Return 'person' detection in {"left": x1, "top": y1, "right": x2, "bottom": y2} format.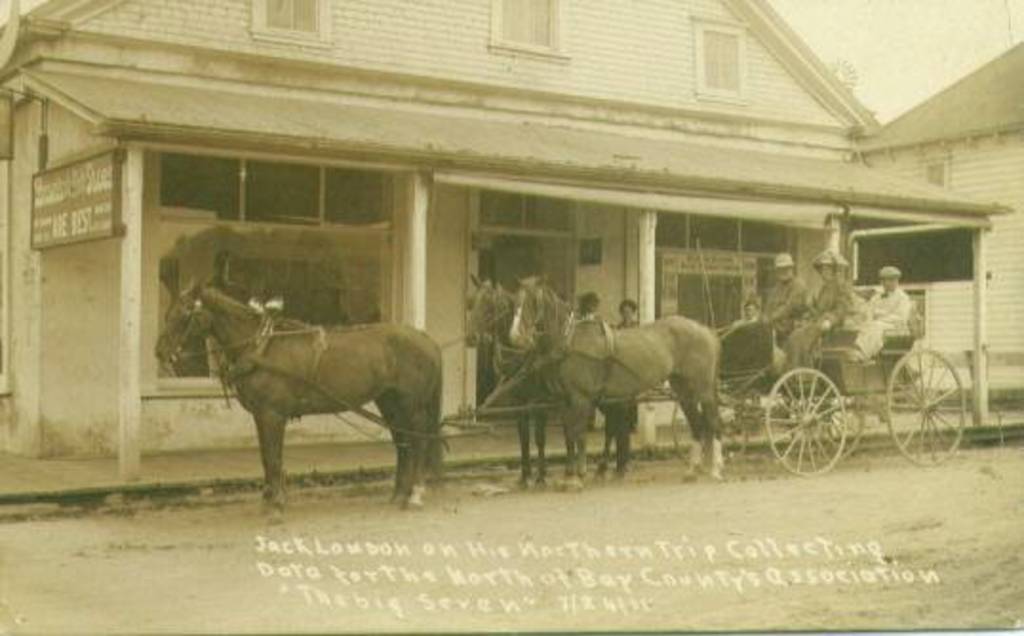
{"left": 759, "top": 248, "right": 815, "bottom": 354}.
